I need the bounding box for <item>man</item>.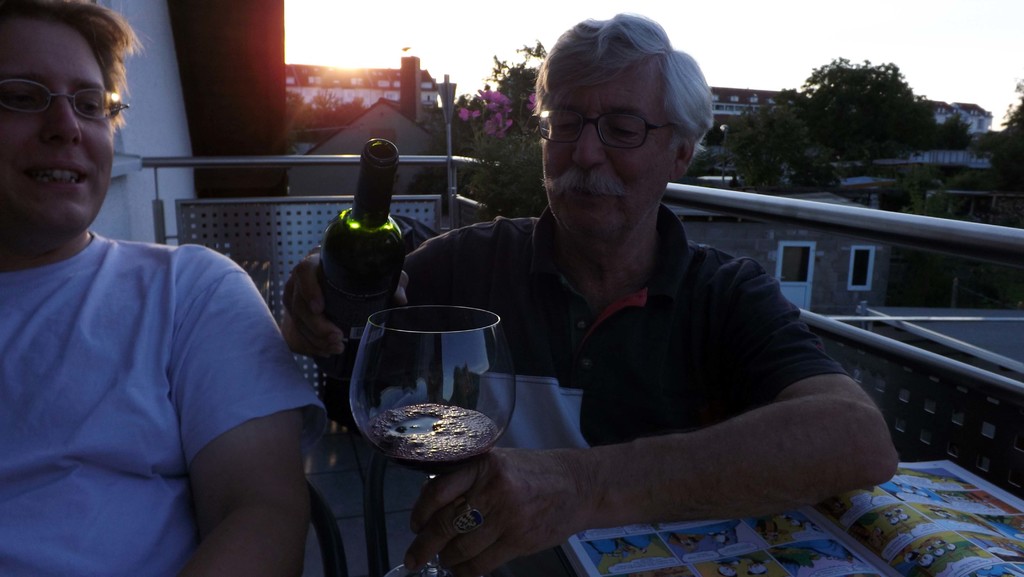
Here it is: l=0, t=0, r=330, b=576.
